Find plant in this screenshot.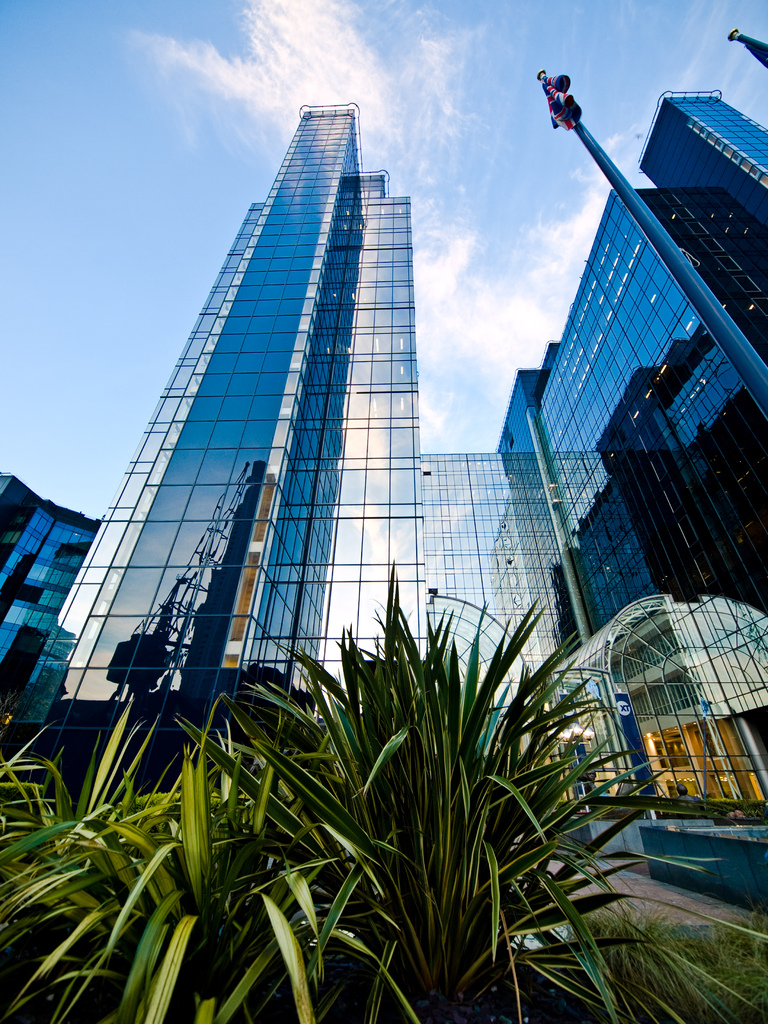
The bounding box for plant is {"left": 7, "top": 684, "right": 175, "bottom": 1023}.
